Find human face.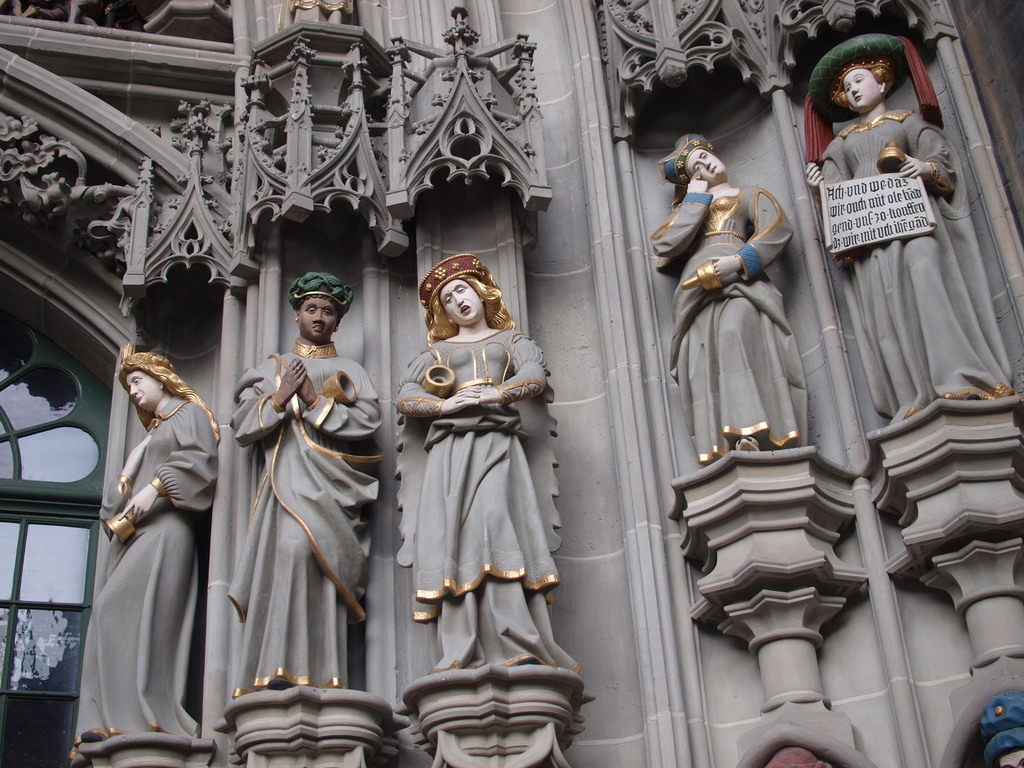
<bbox>131, 369, 169, 408</bbox>.
